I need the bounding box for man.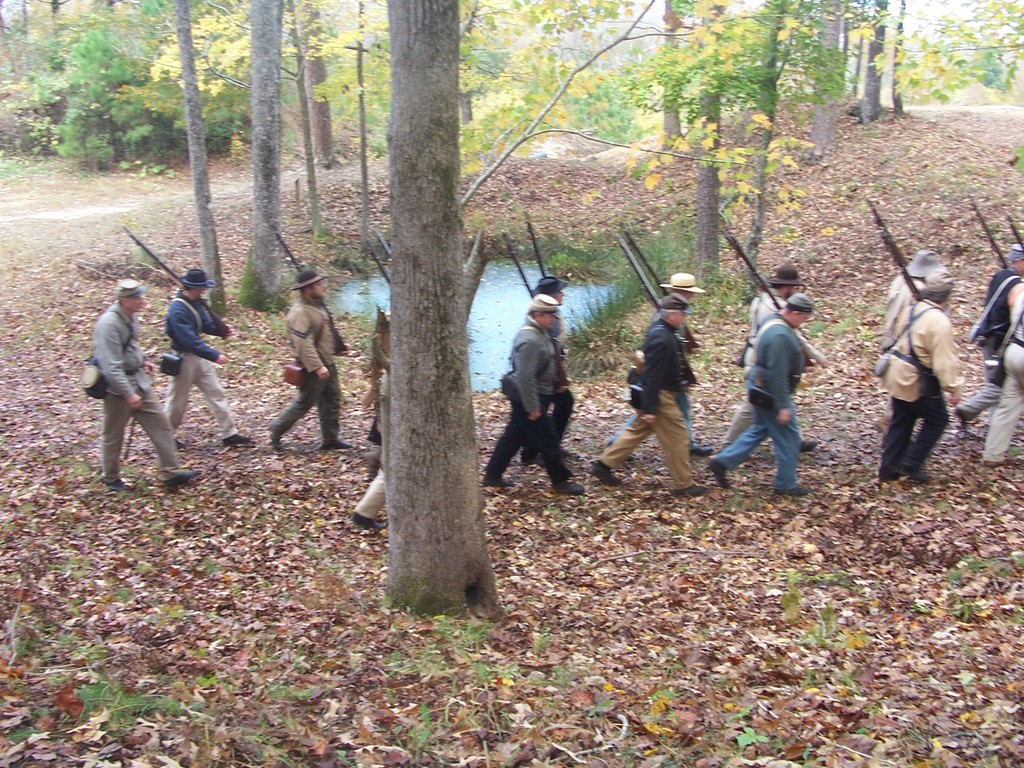
Here it is: box(74, 264, 179, 499).
